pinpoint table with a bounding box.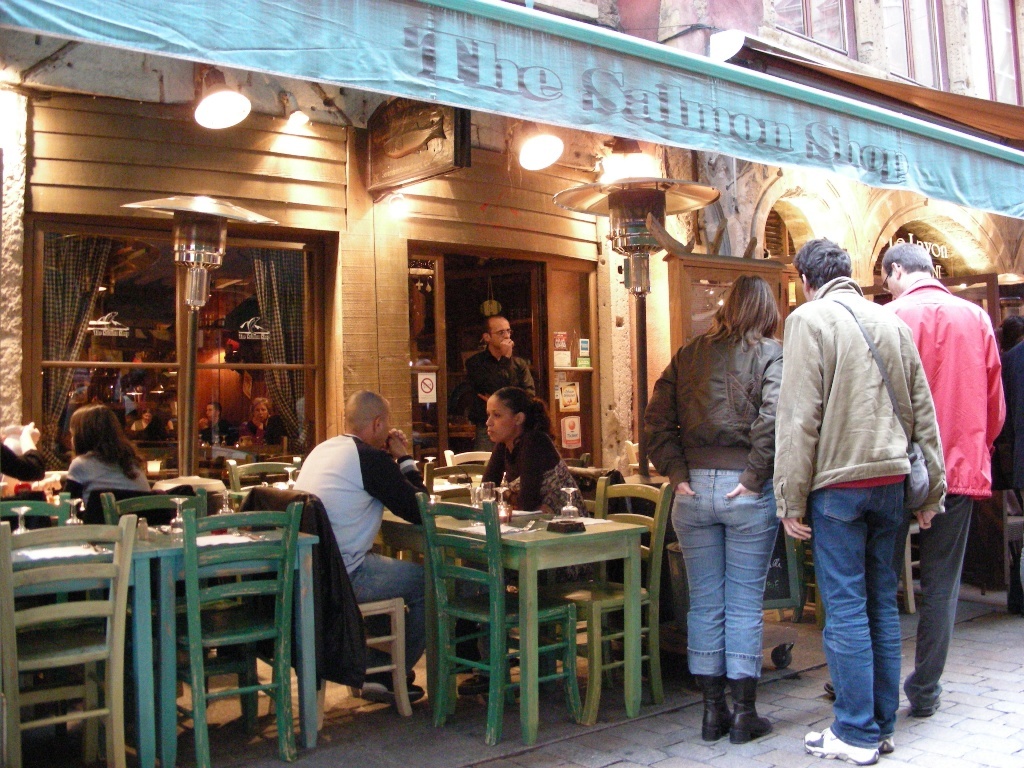
<box>383,502,695,722</box>.
